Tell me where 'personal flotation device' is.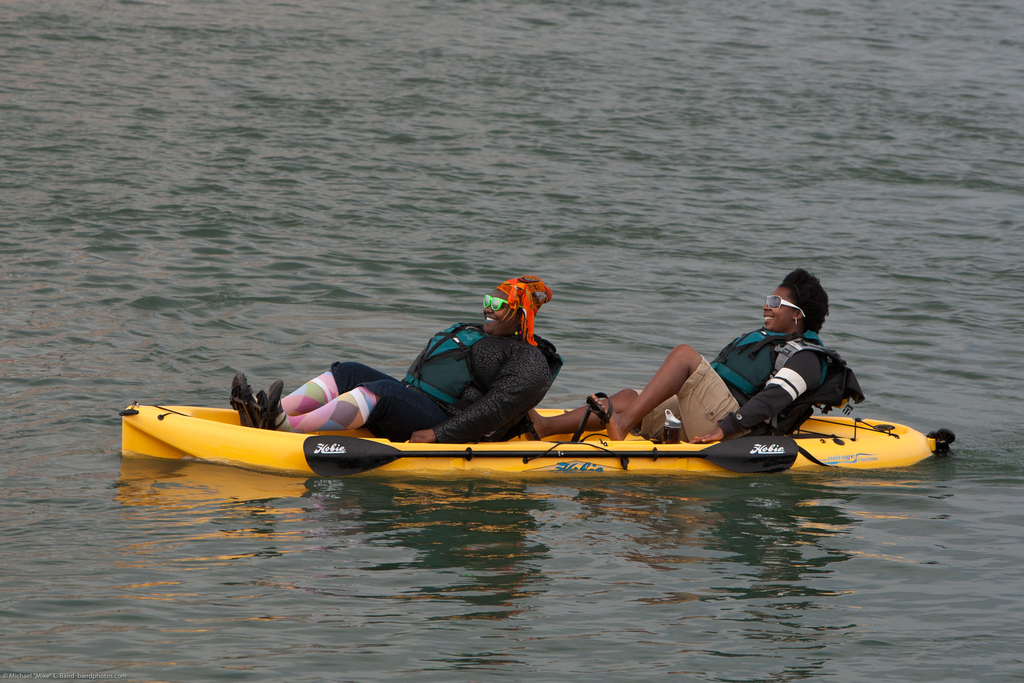
'personal flotation device' is at 703:326:842:429.
